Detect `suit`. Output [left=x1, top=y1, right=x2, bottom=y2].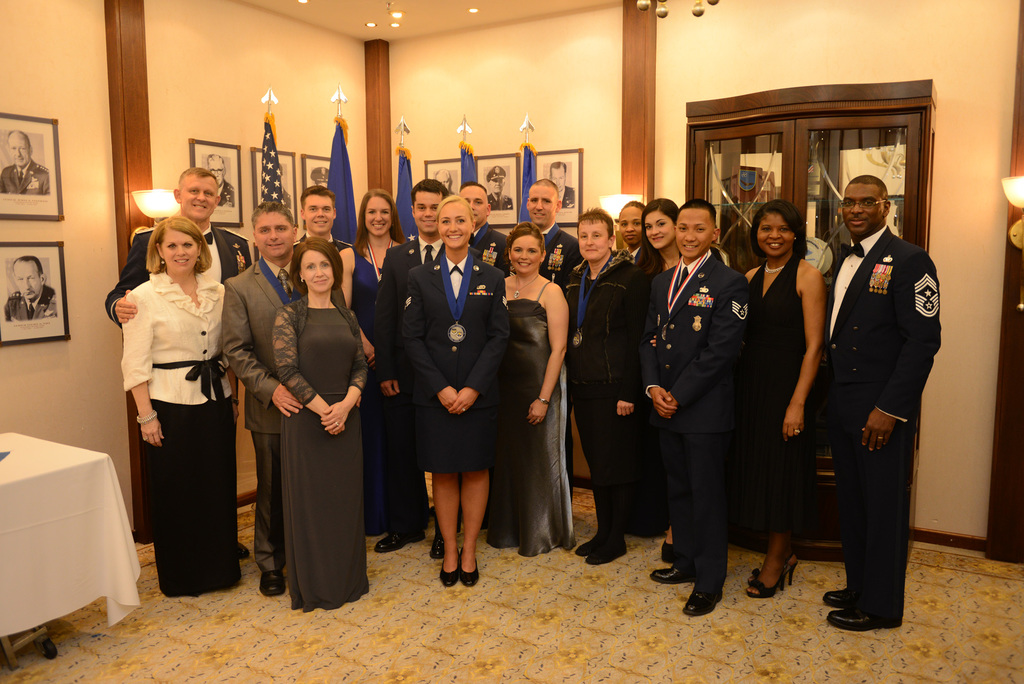
[left=106, top=222, right=251, bottom=541].
